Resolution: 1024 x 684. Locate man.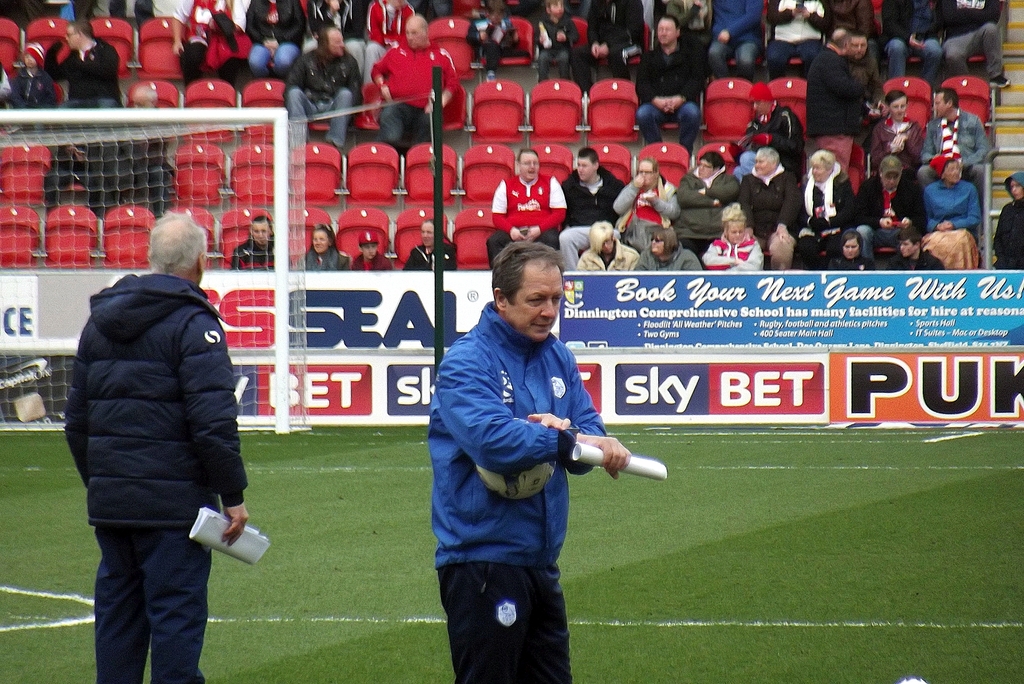
bbox(97, 81, 176, 222).
